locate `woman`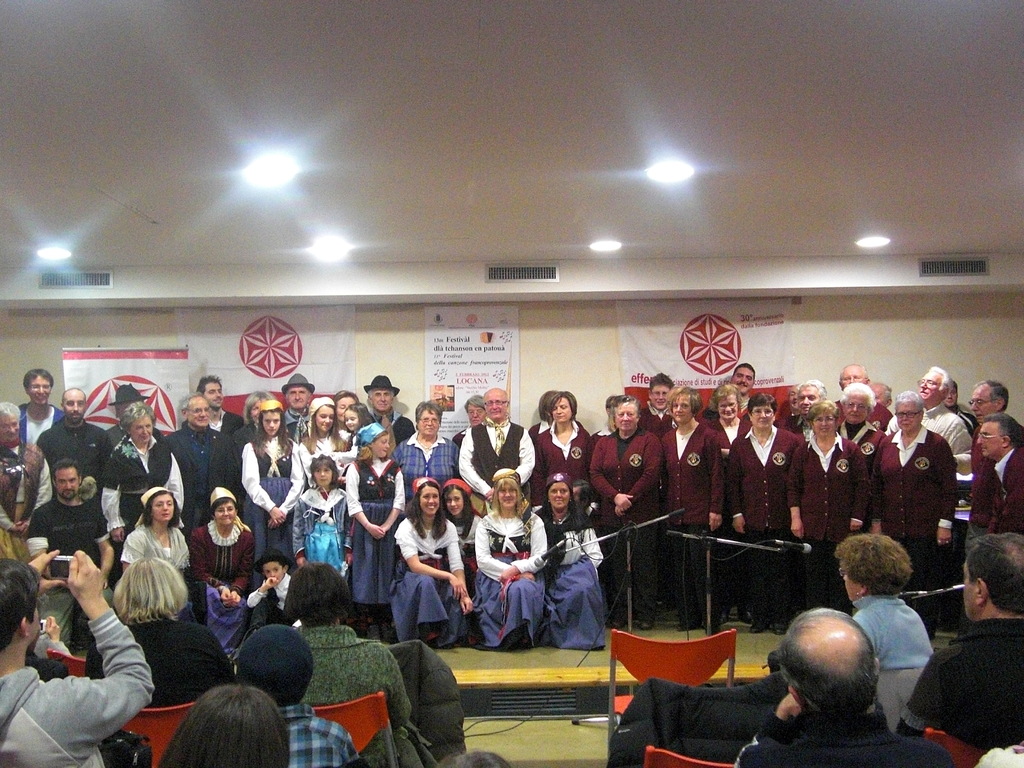
left=829, top=531, right=935, bottom=669
